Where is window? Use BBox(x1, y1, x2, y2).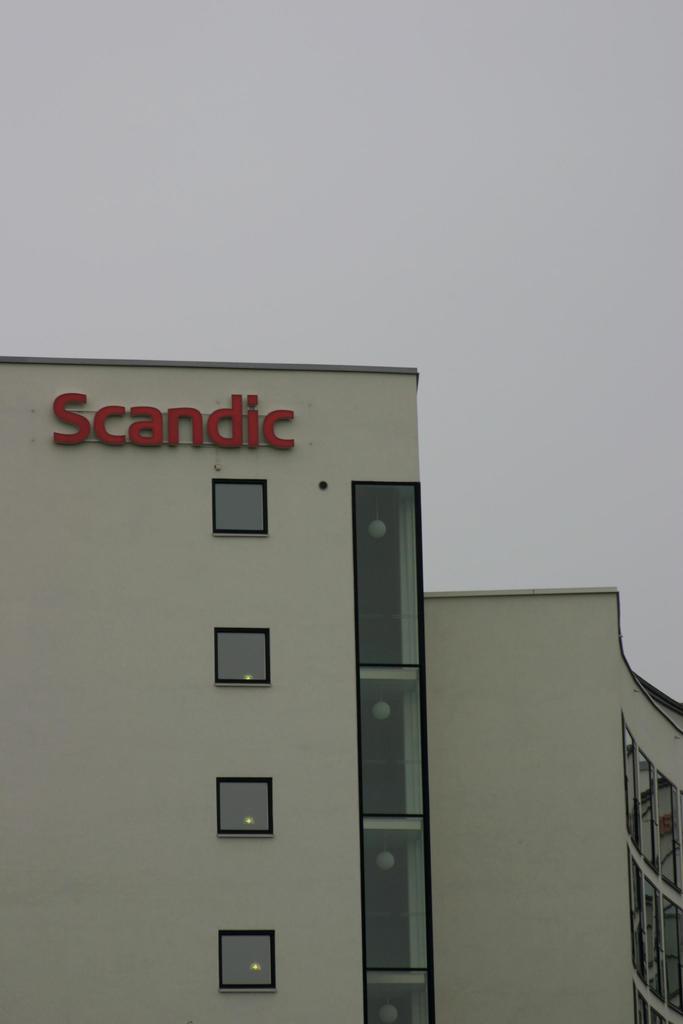
BBox(209, 474, 270, 536).
